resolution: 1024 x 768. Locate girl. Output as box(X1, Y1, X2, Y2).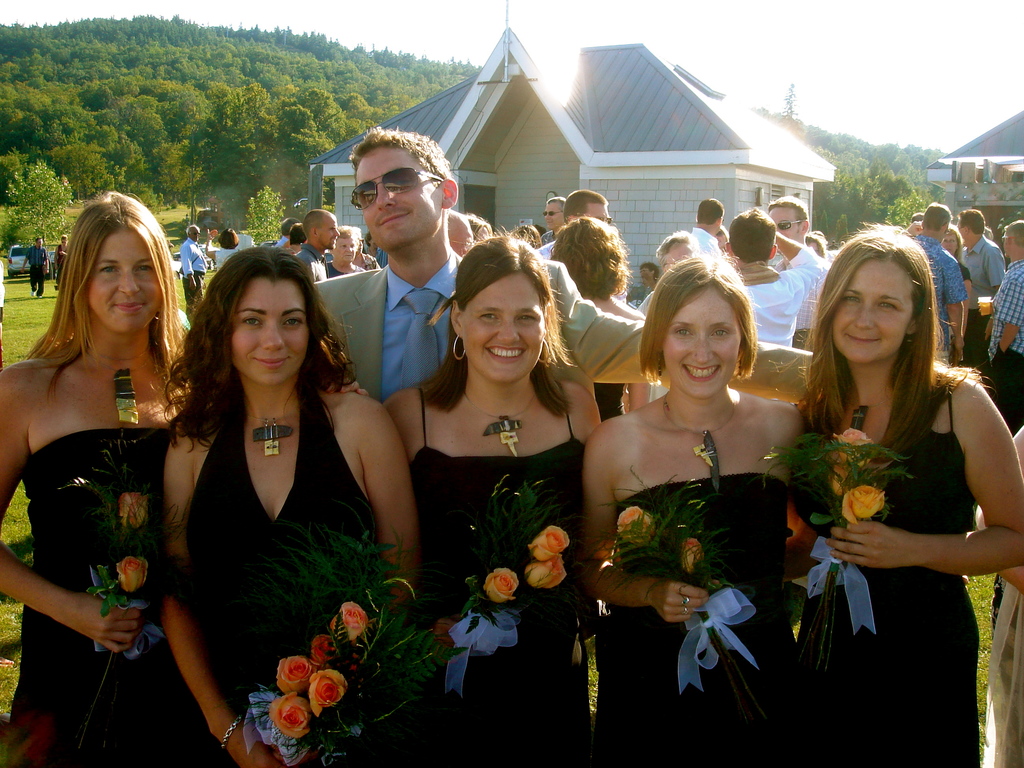
box(145, 236, 399, 730).
